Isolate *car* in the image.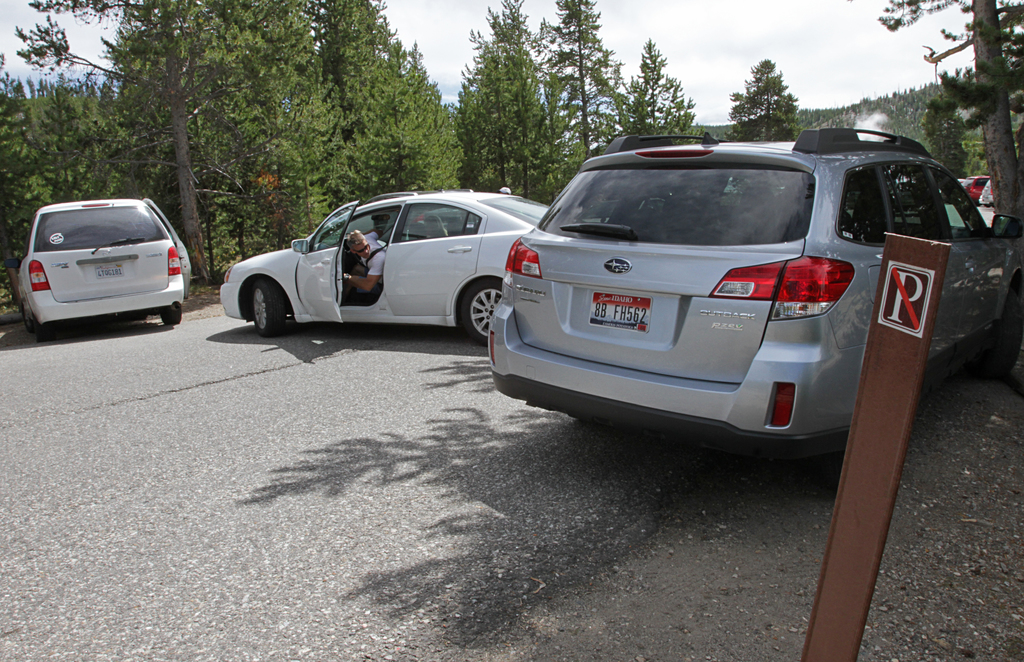
Isolated region: pyautogui.locateOnScreen(479, 130, 1023, 493).
